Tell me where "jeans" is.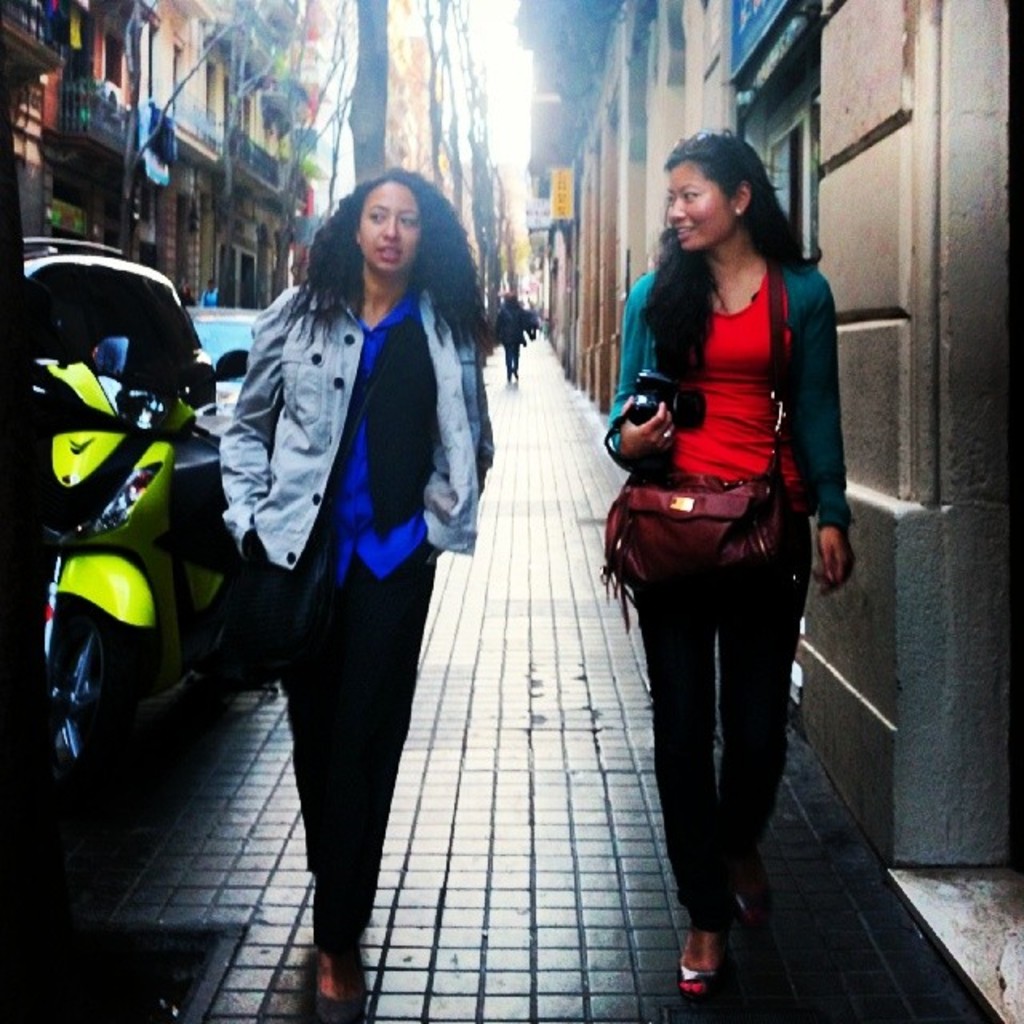
"jeans" is at <region>504, 338, 522, 374</region>.
